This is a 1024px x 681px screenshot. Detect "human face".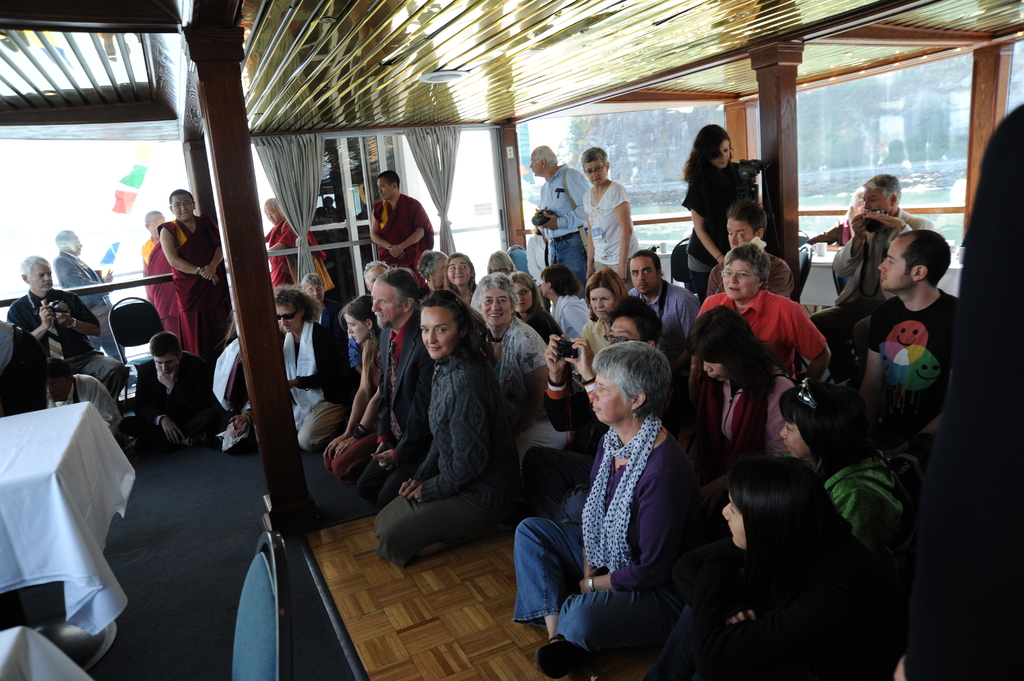
bbox=(30, 261, 51, 292).
